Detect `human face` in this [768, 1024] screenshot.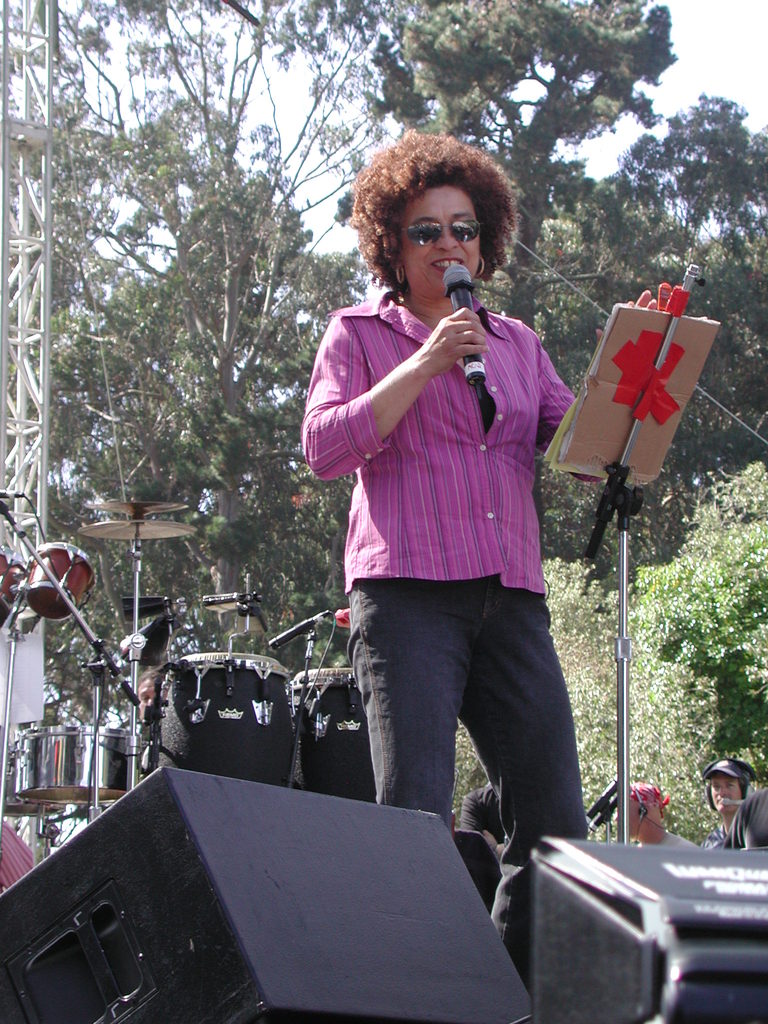
Detection: x1=614 y1=799 x2=635 y2=837.
